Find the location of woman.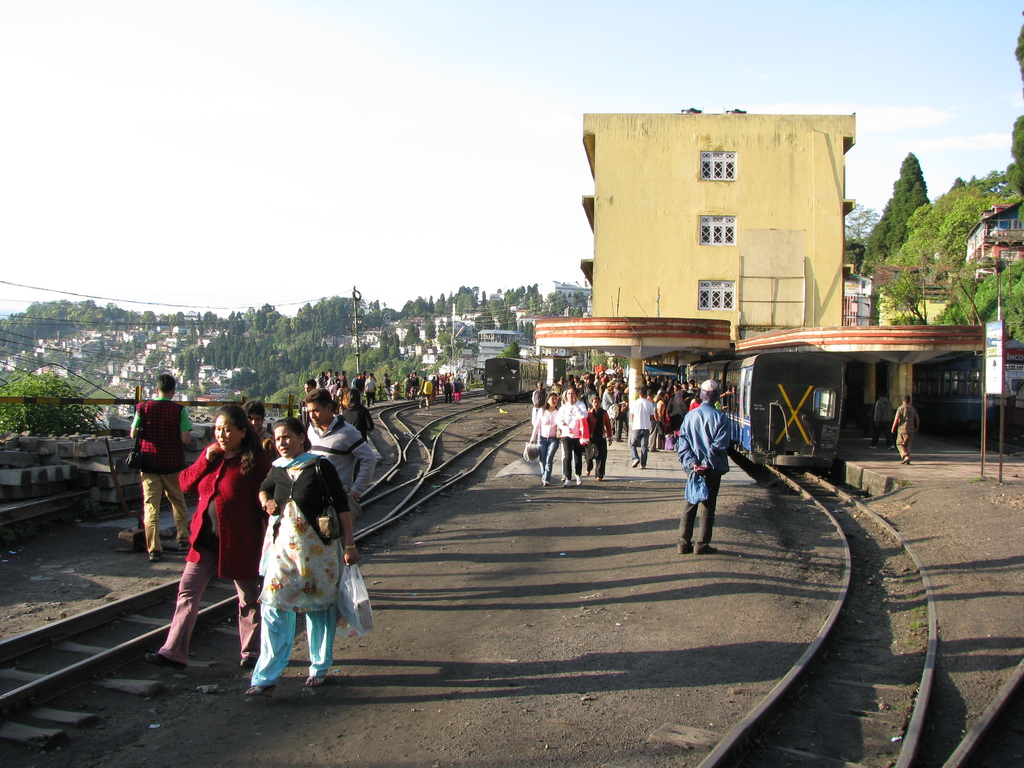
Location: (342, 389, 371, 479).
